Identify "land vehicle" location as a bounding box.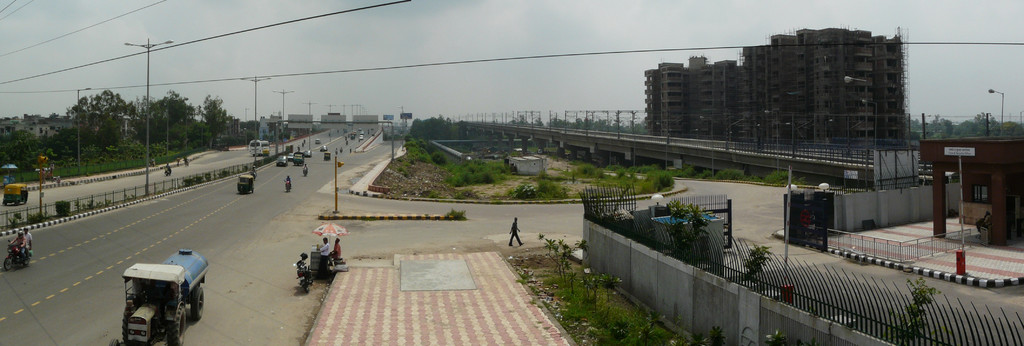
rect(3, 183, 30, 205).
